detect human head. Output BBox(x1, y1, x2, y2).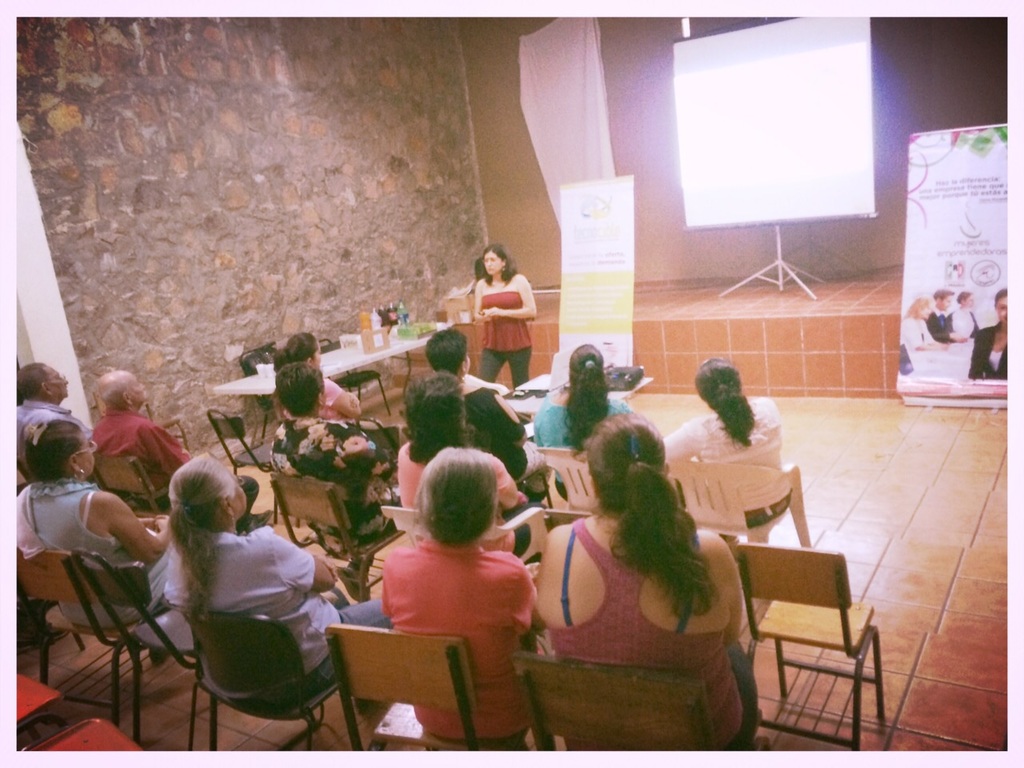
BBox(98, 370, 150, 413).
